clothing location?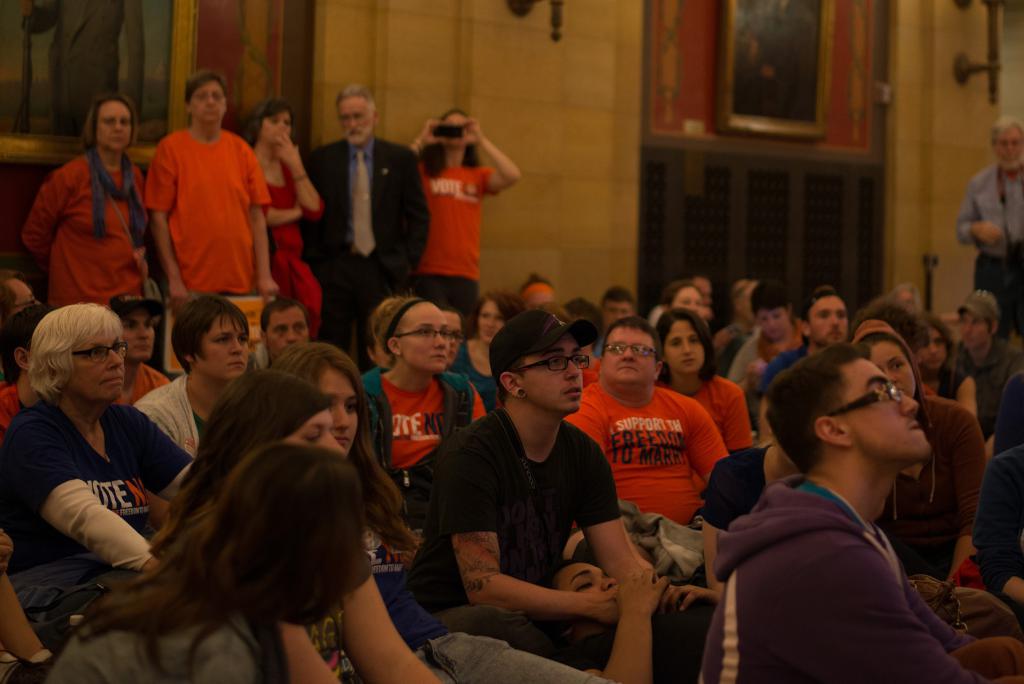
24, 154, 150, 312
